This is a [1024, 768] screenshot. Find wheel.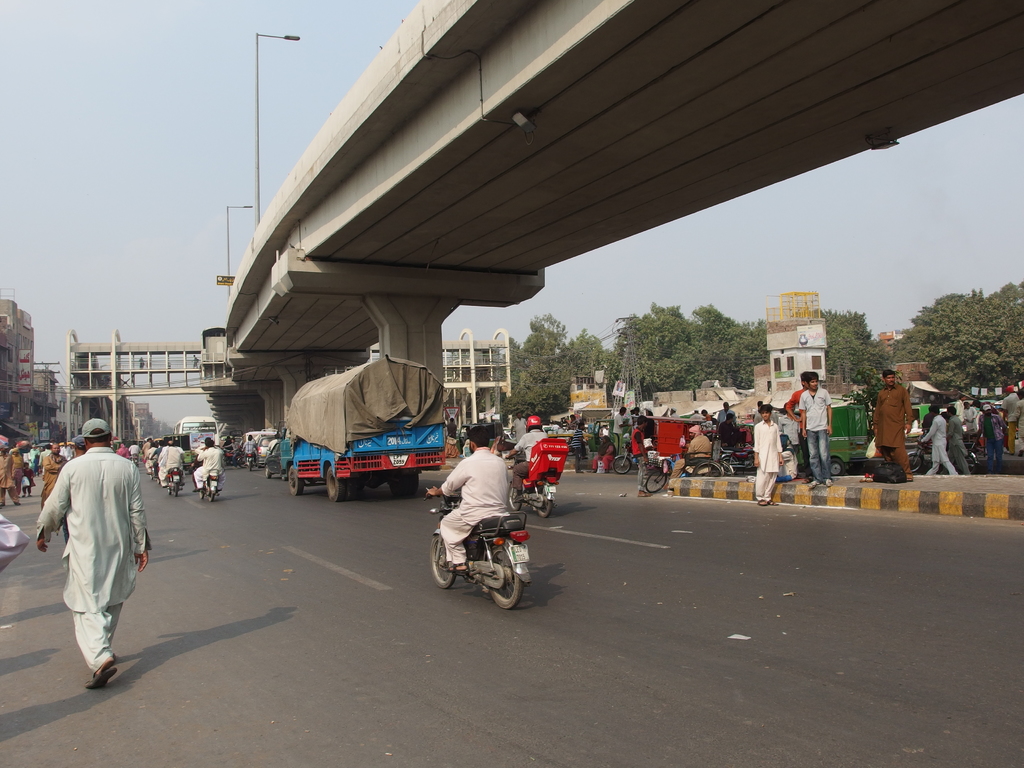
Bounding box: {"x1": 263, "y1": 467, "x2": 274, "y2": 477}.
